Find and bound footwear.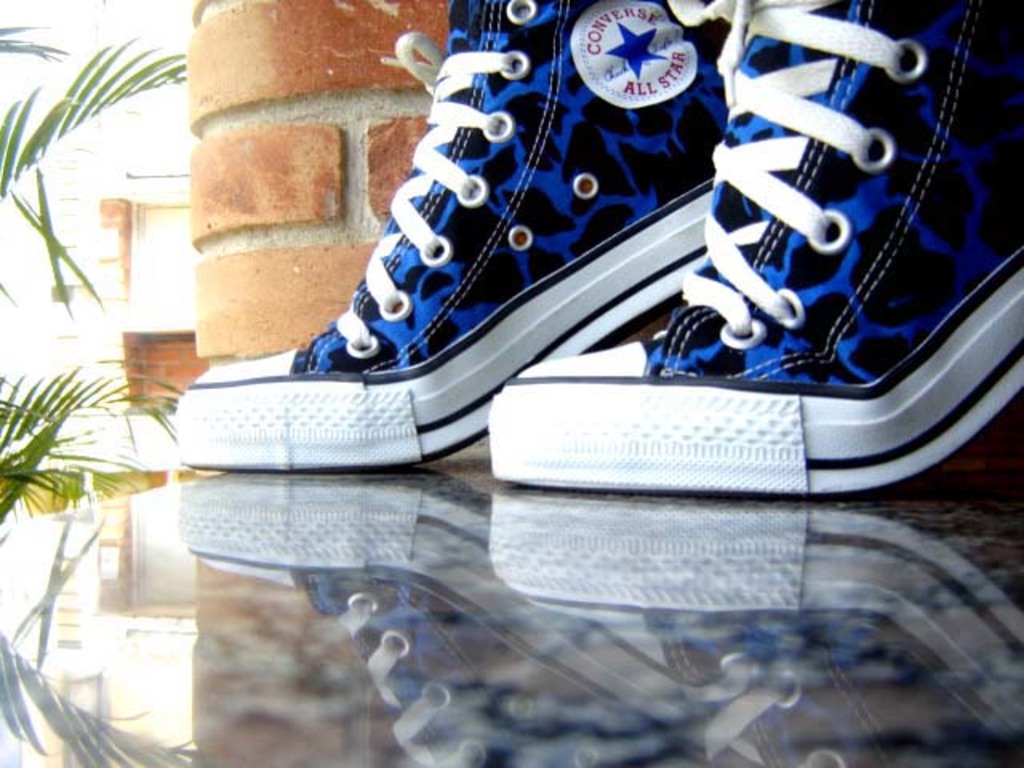
Bound: Rect(170, 0, 710, 469).
